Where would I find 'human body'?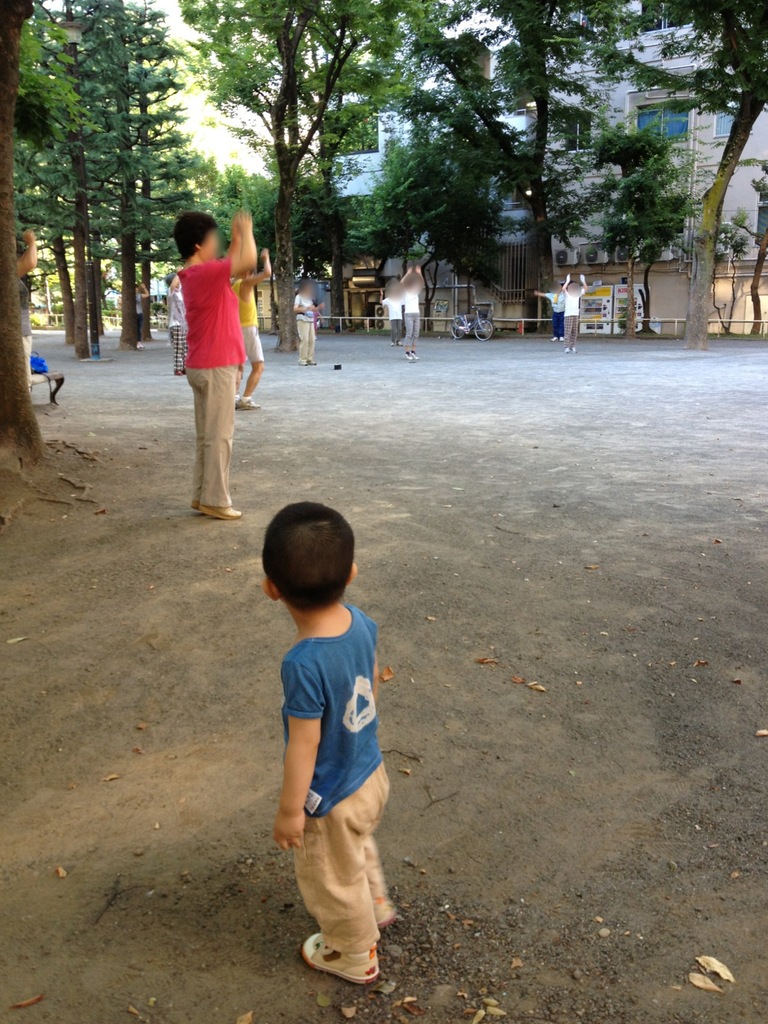
At Rect(566, 273, 585, 352).
